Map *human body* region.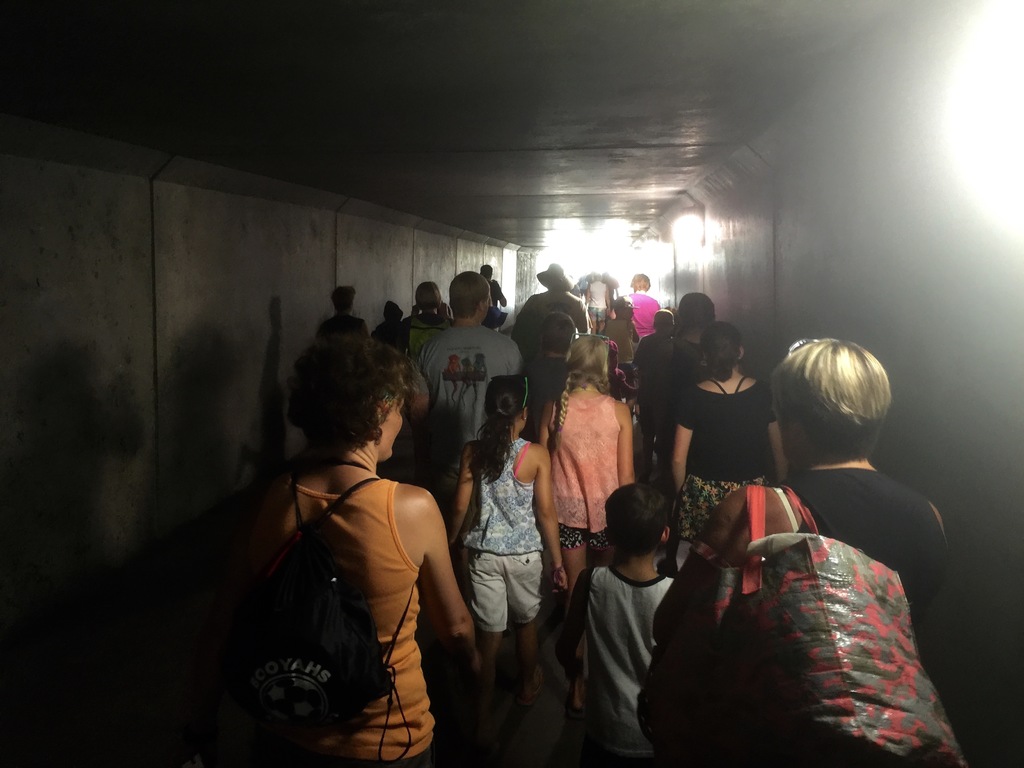
Mapped to {"left": 211, "top": 337, "right": 459, "bottom": 755}.
